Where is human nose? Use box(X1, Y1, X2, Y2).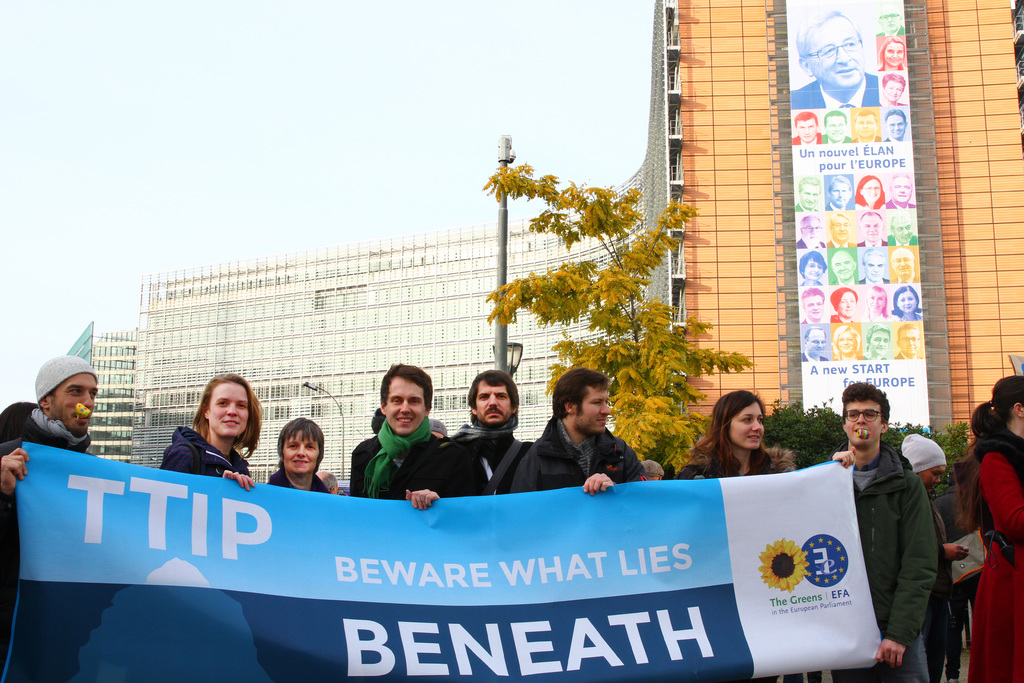
box(903, 227, 909, 235).
